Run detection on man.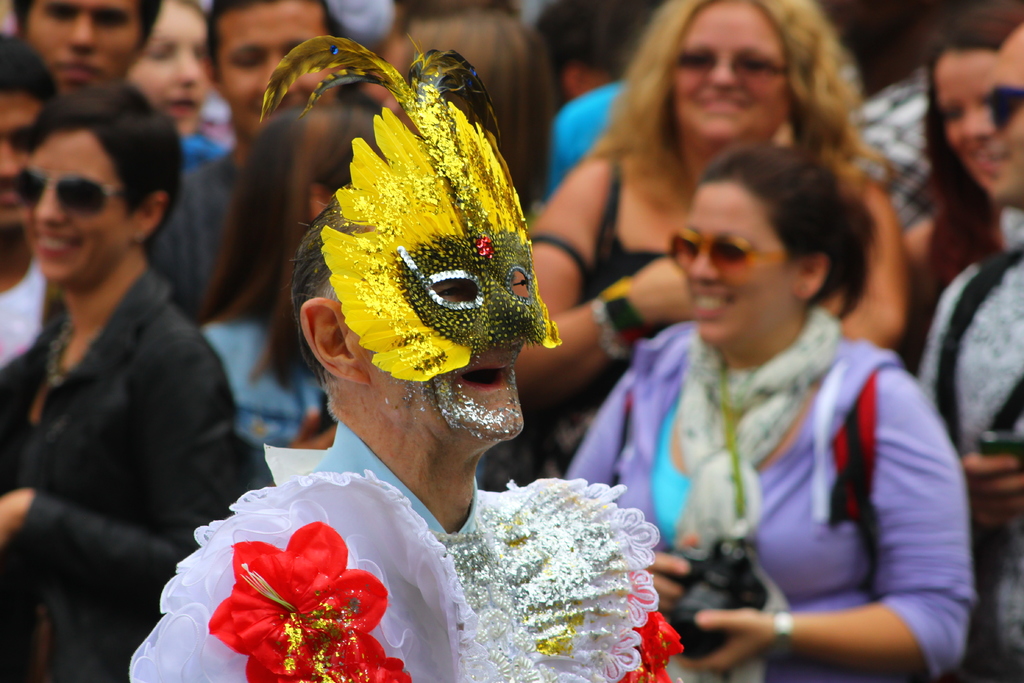
Result: pyautogui.locateOnScreen(140, 0, 348, 340).
